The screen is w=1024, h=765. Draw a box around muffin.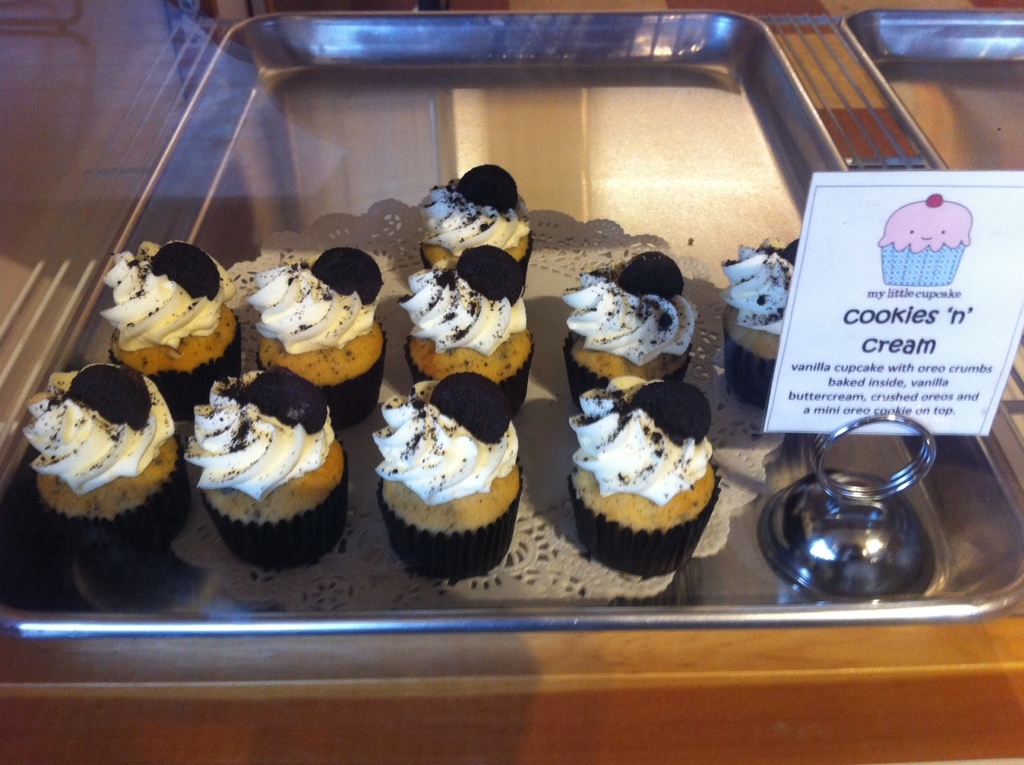
crop(363, 367, 522, 580).
